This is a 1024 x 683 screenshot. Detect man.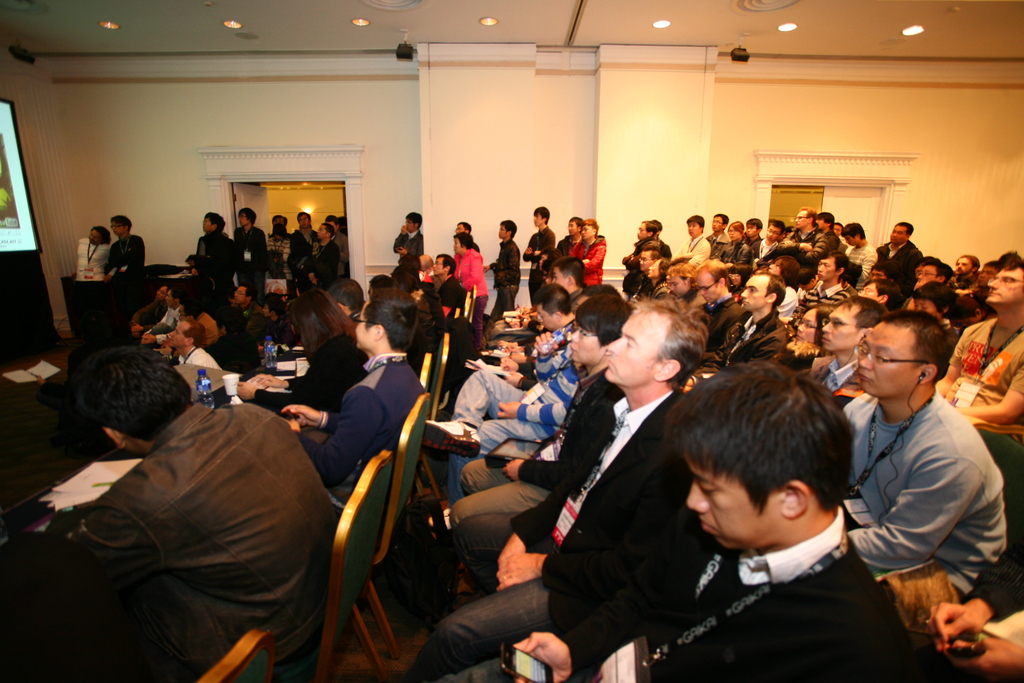
x1=789 y1=205 x2=813 y2=248.
